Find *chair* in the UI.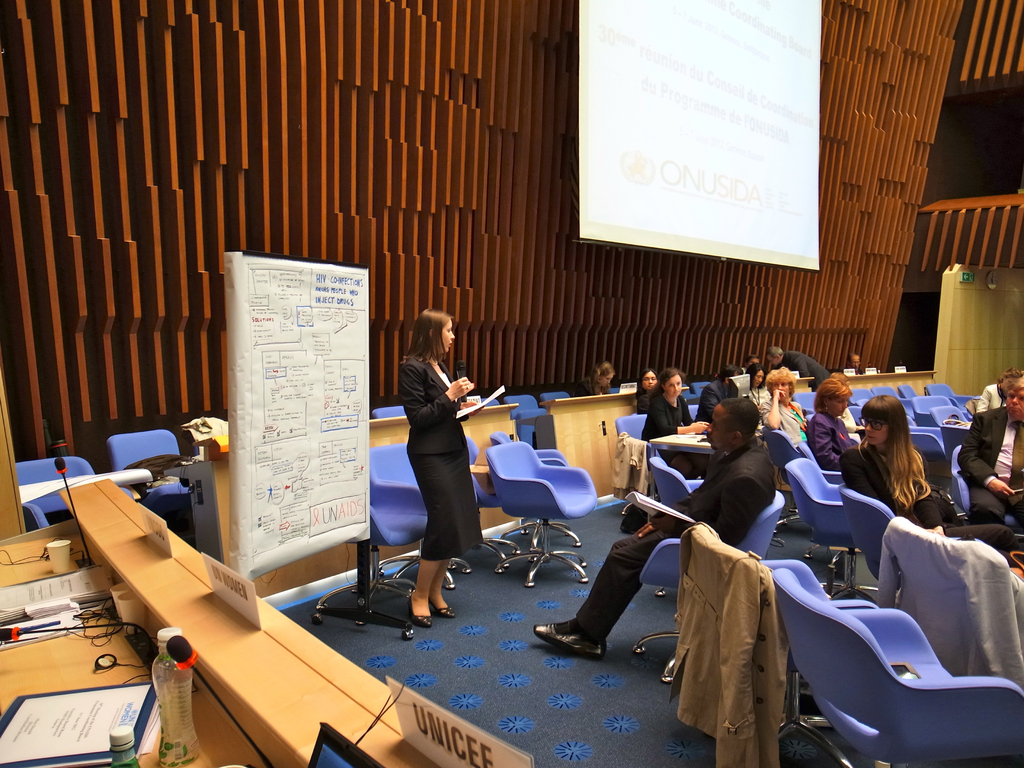
UI element at (310, 464, 427, 627).
